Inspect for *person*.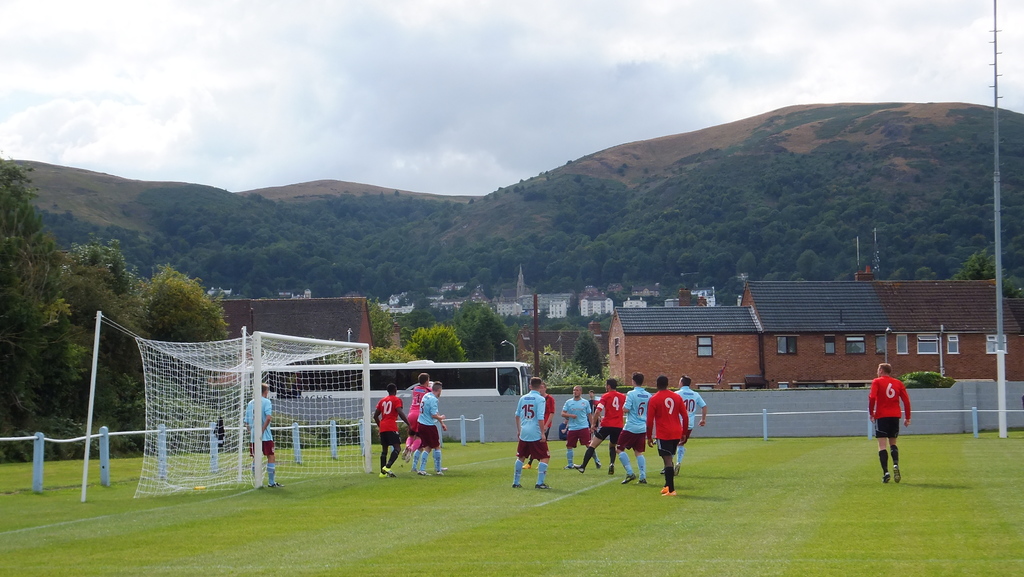
Inspection: crop(399, 372, 432, 464).
